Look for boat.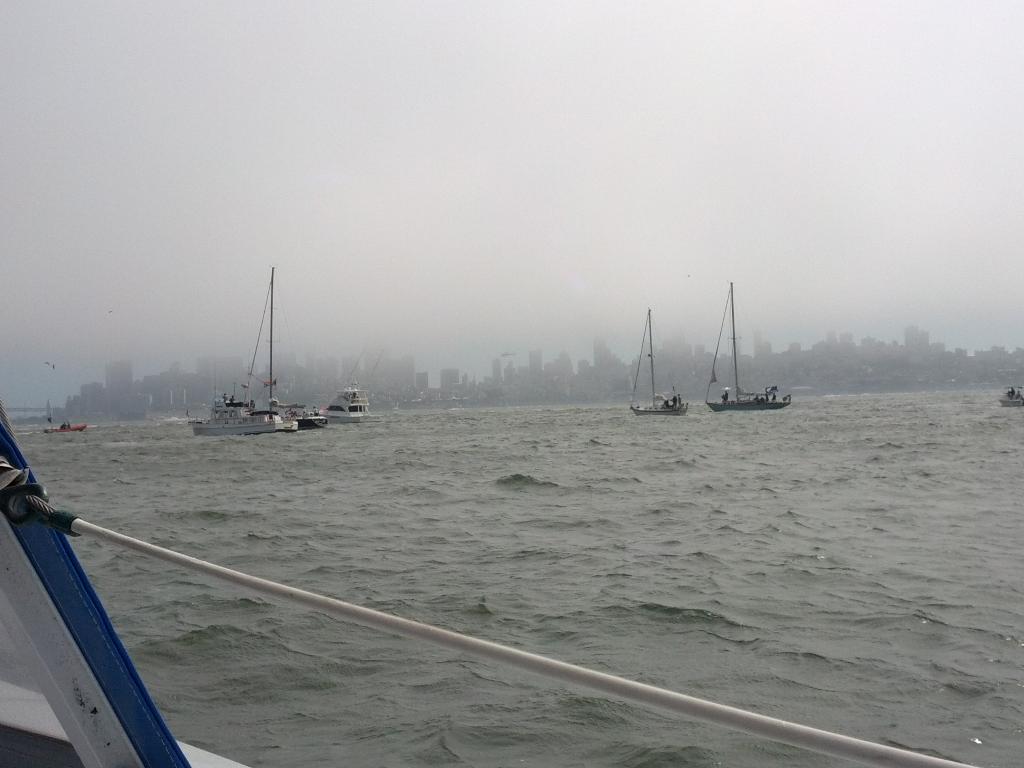
Found: {"x1": 703, "y1": 278, "x2": 794, "y2": 414}.
